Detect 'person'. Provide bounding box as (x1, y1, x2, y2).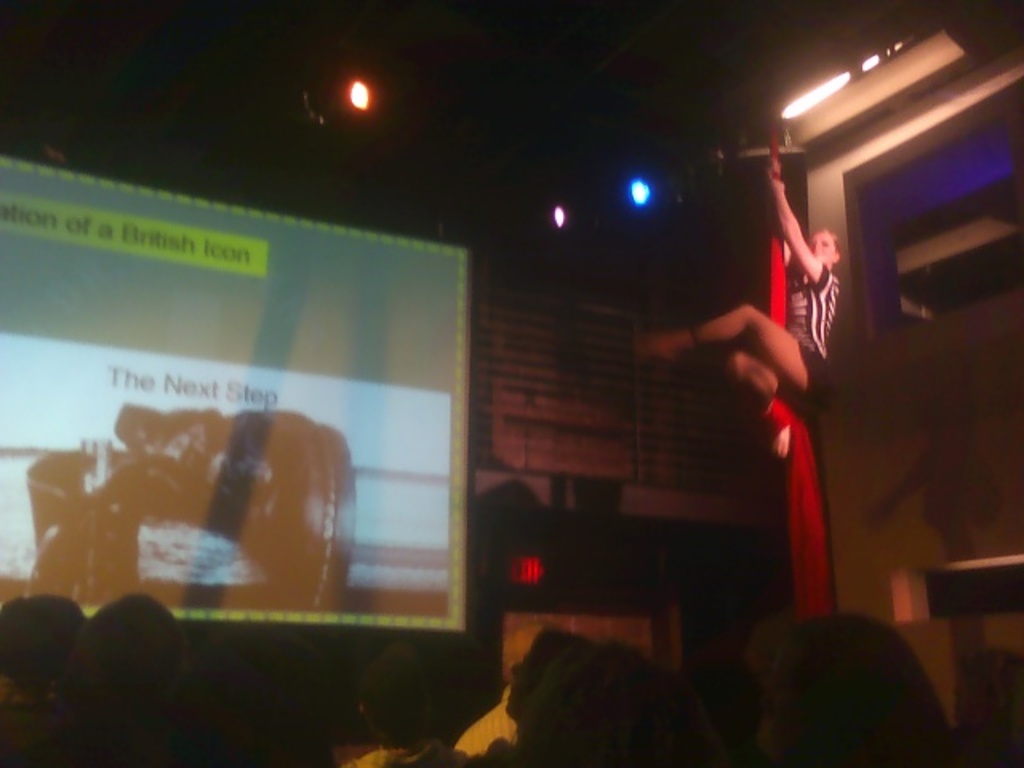
(645, 125, 856, 630).
